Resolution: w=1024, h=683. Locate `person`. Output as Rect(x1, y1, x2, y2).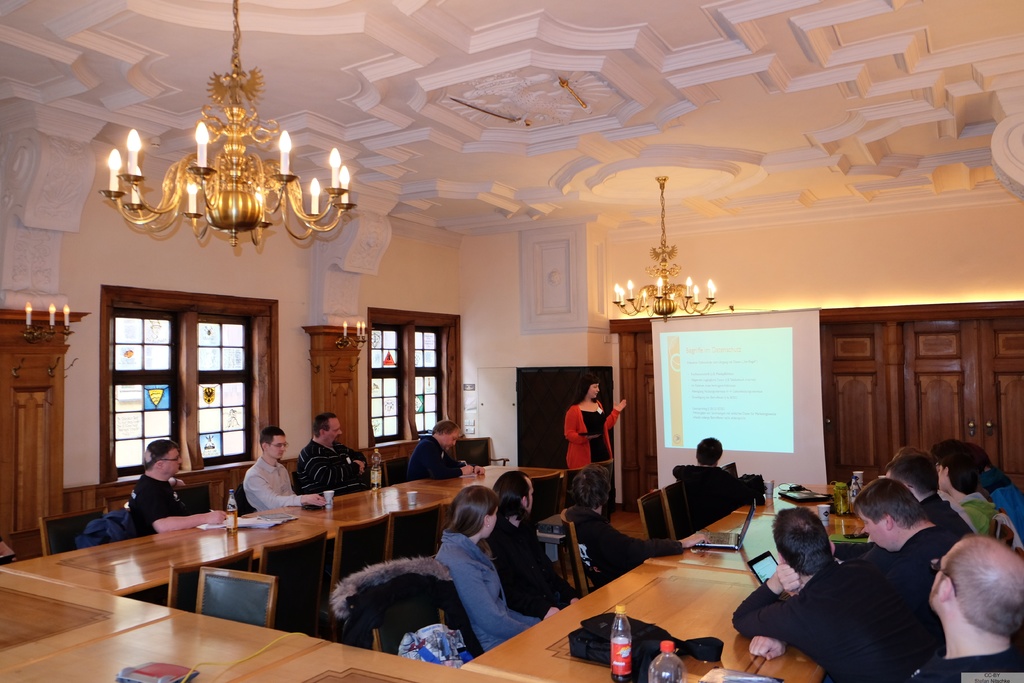
Rect(485, 466, 582, 619).
